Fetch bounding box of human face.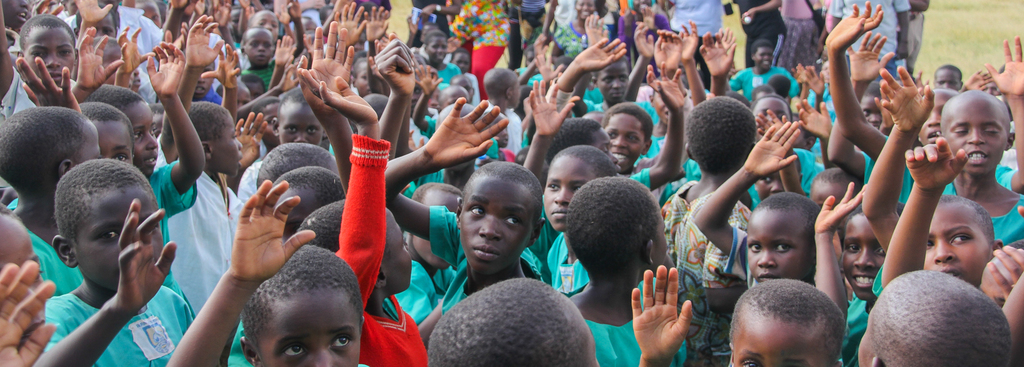
Bbox: <bbox>573, 0, 598, 20</bbox>.
